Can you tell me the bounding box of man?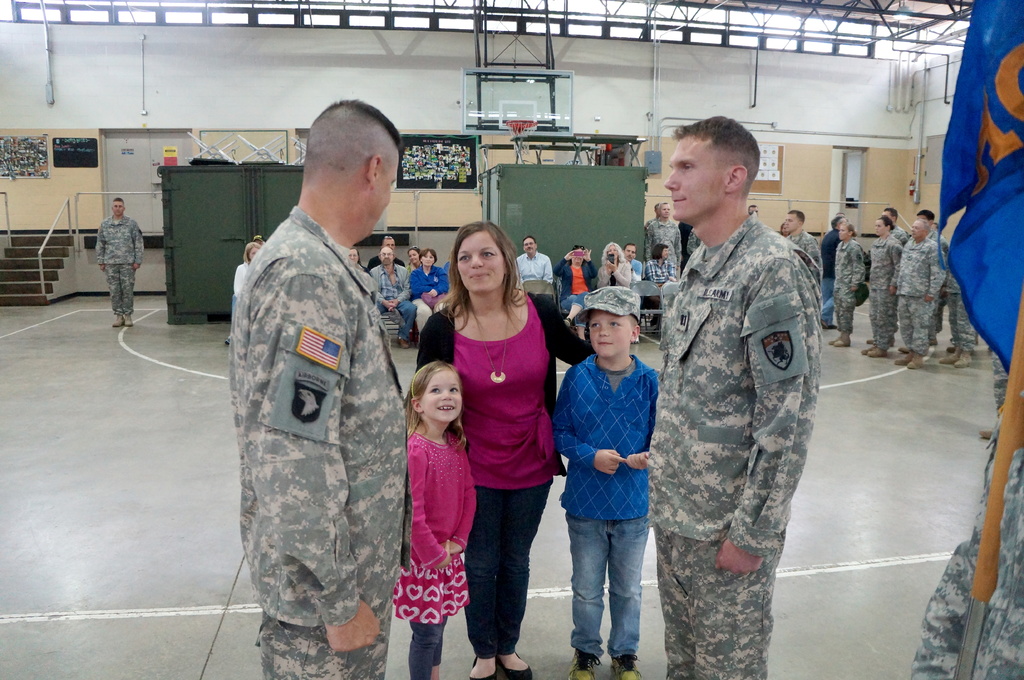
crop(649, 114, 820, 679).
